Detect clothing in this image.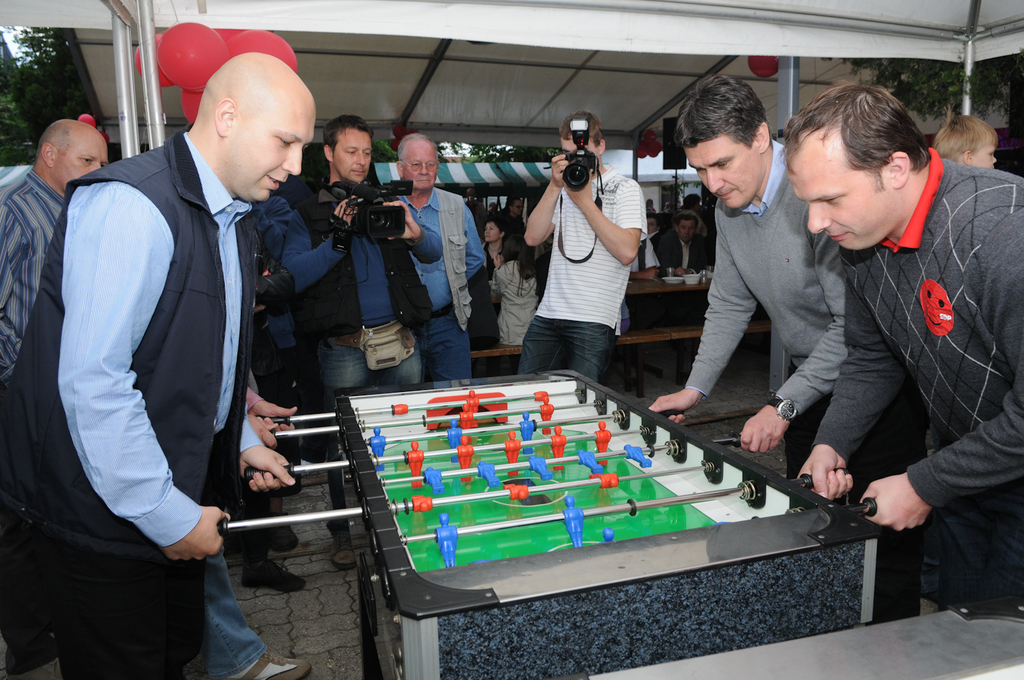
Detection: 0,124,264,679.
